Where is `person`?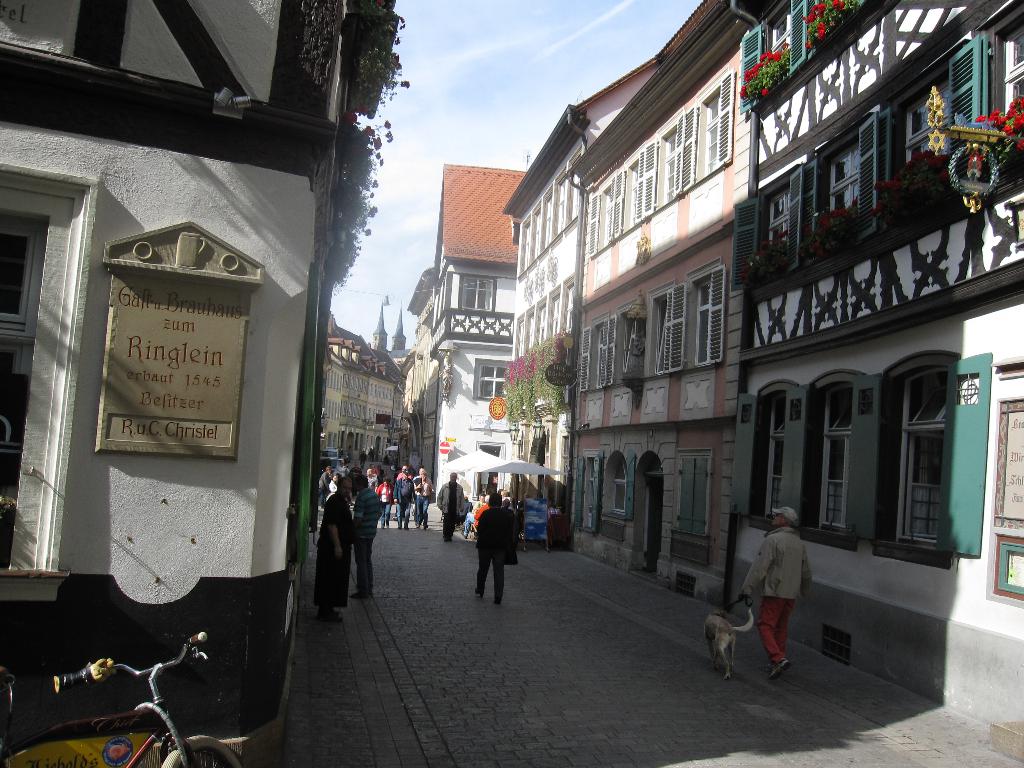
x1=349 y1=465 x2=388 y2=597.
